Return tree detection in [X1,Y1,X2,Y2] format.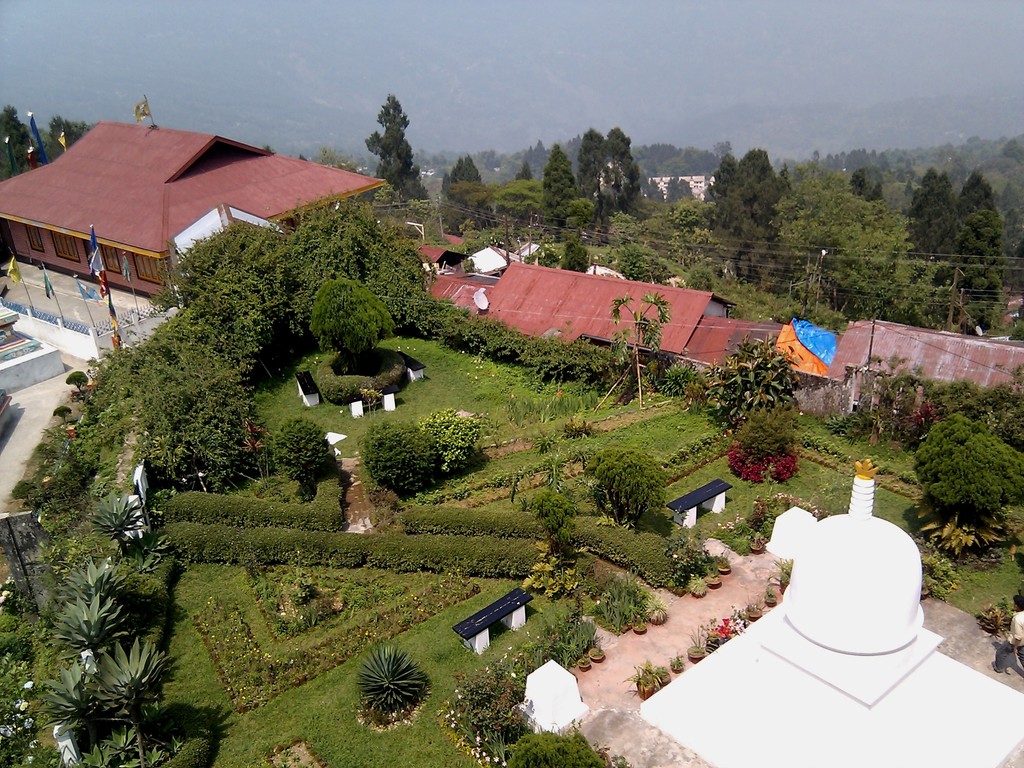
[44,114,87,156].
